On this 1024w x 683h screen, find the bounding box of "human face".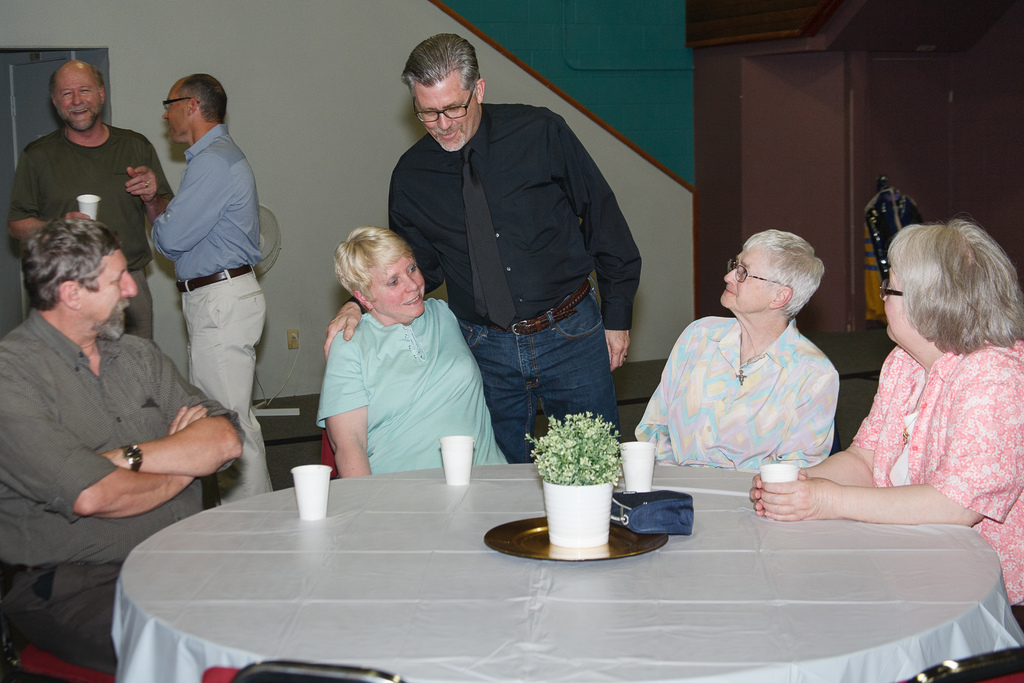
Bounding box: [x1=884, y1=265, x2=913, y2=350].
